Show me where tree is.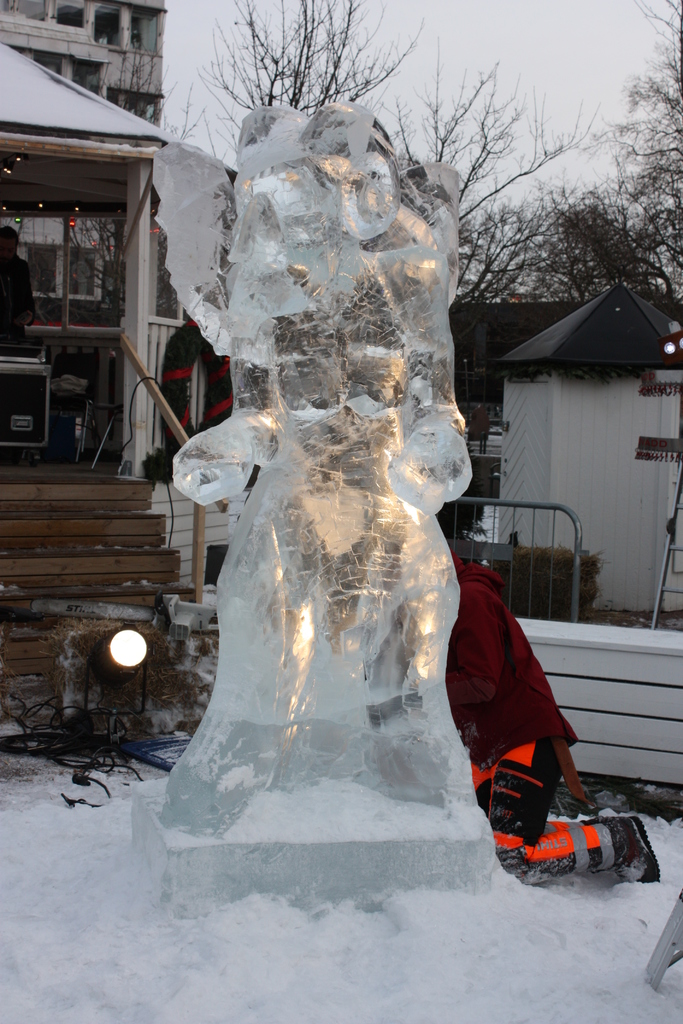
tree is at 415:63:539:323.
